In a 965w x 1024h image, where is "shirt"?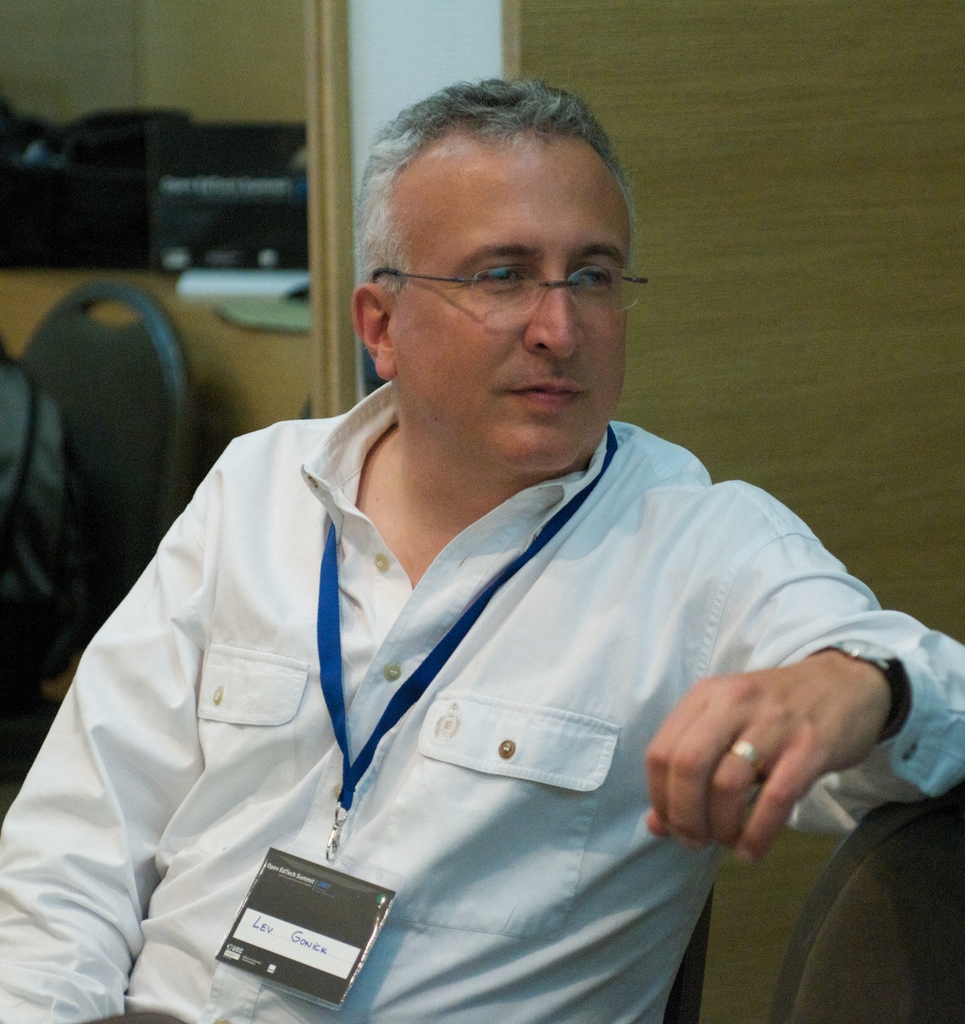
(0,369,964,1023).
